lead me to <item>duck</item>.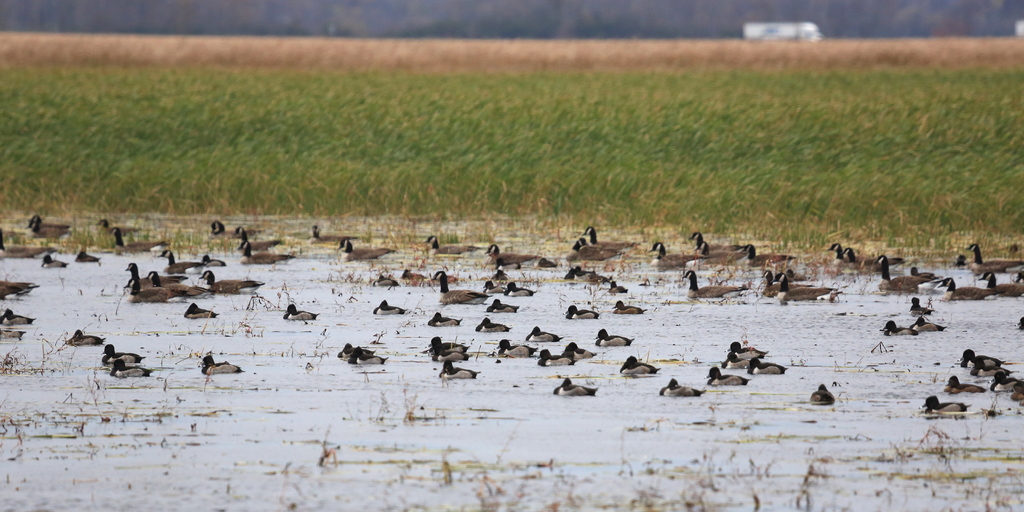
Lead to <box>398,271,429,284</box>.
